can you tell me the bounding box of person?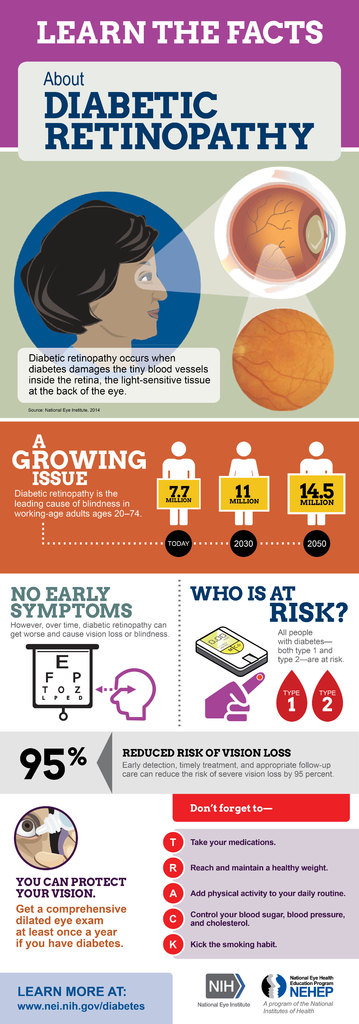
Rect(31, 189, 187, 349).
